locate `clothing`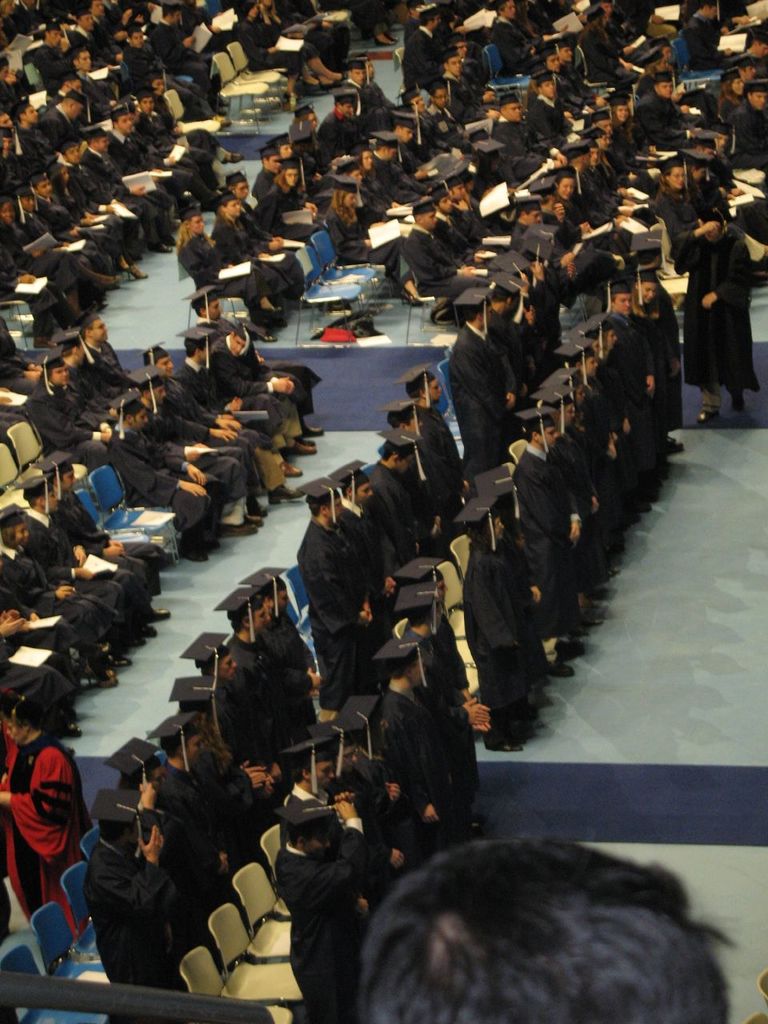
(left=402, top=21, right=438, bottom=88)
